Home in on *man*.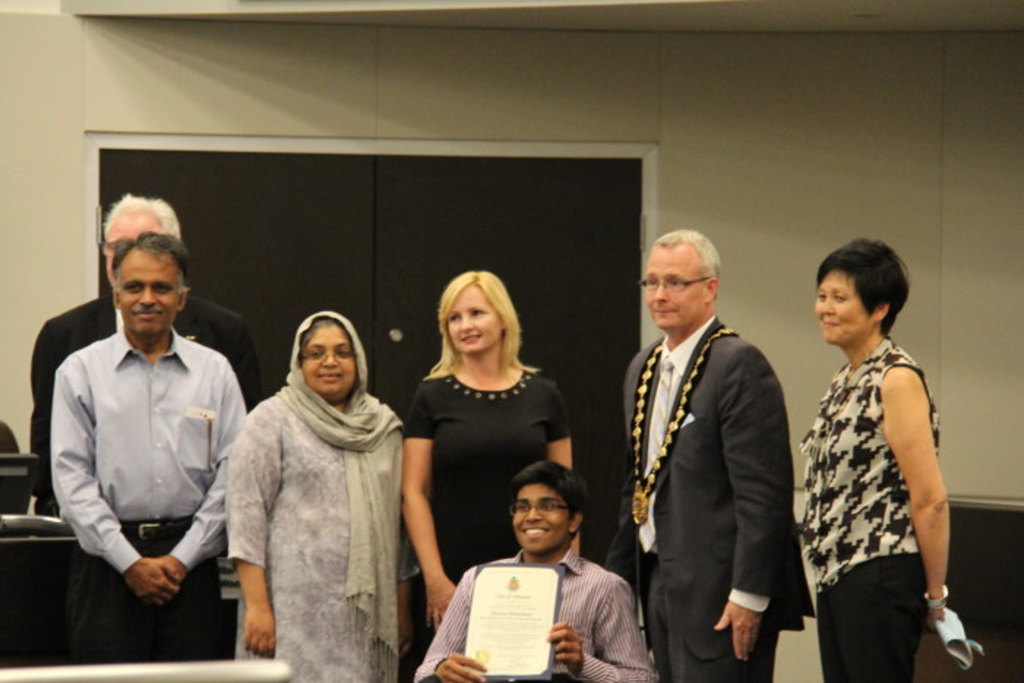
Homed in at 410,455,661,682.
